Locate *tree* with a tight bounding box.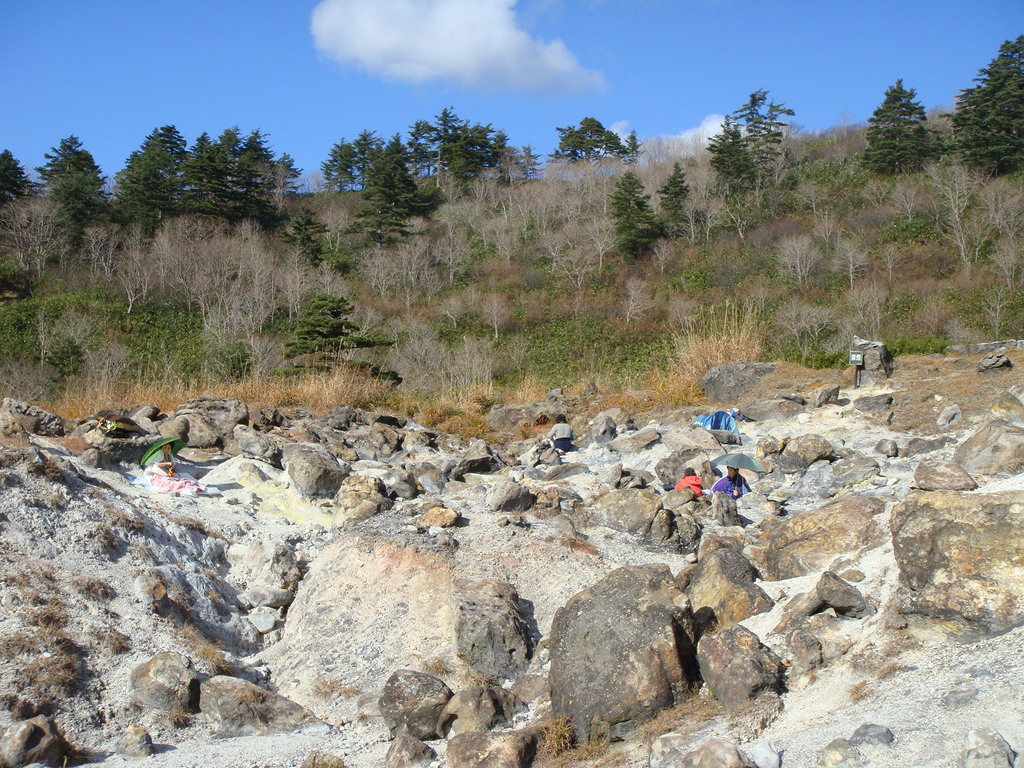
[left=273, top=287, right=405, bottom=392].
